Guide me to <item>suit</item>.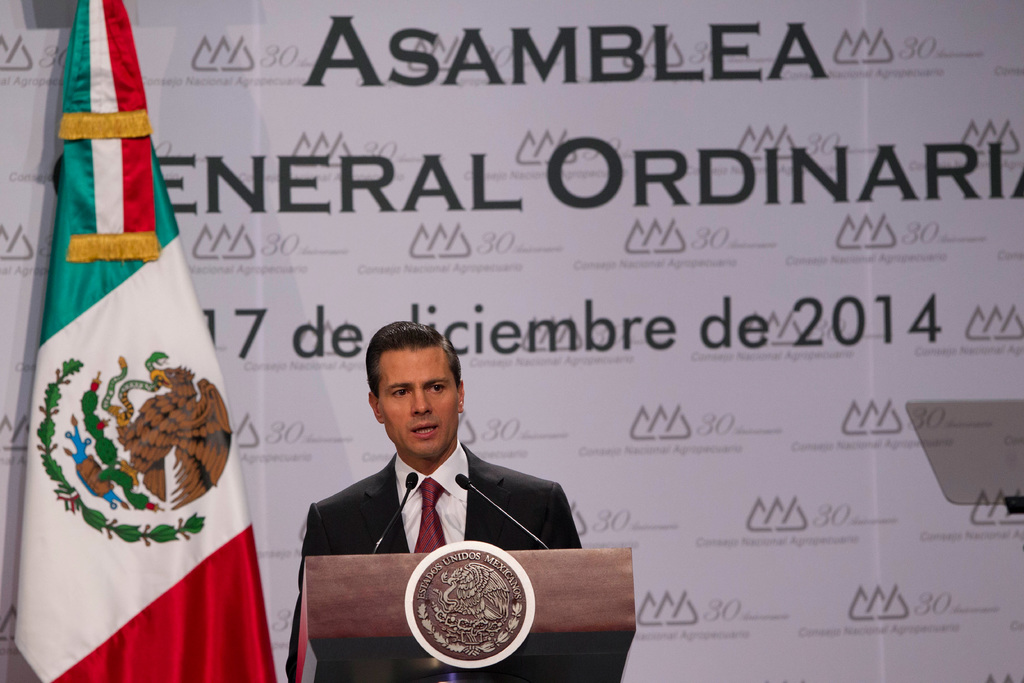
Guidance: select_region(301, 411, 588, 591).
